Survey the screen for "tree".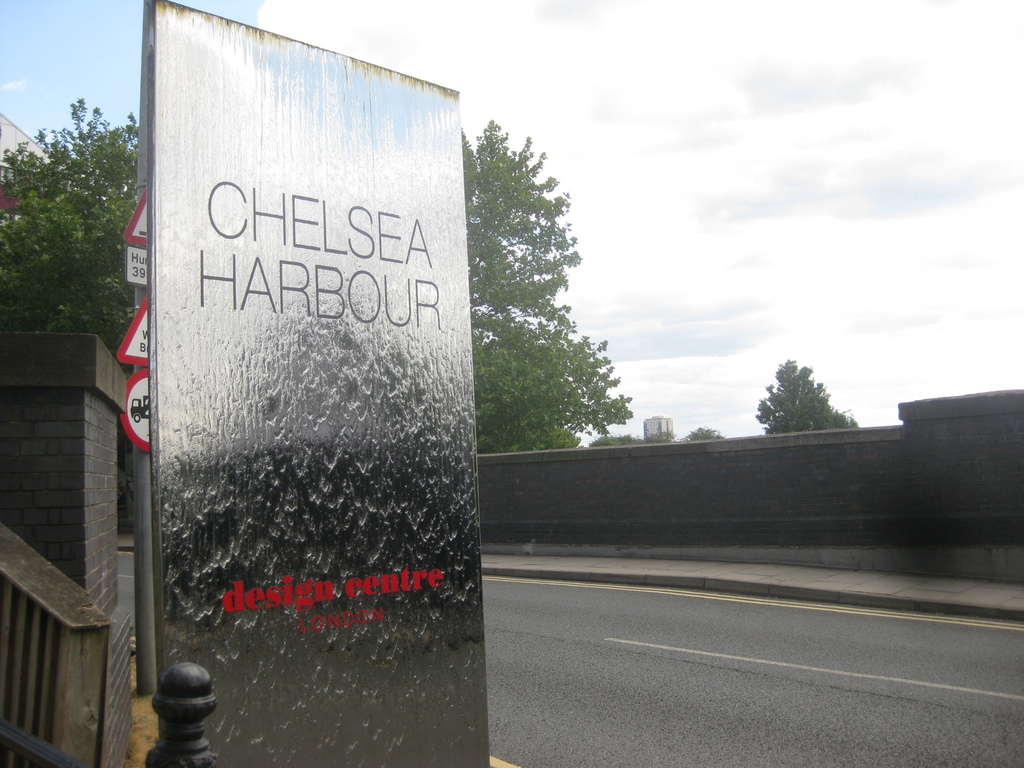
Survey found: <box>591,433,675,445</box>.
